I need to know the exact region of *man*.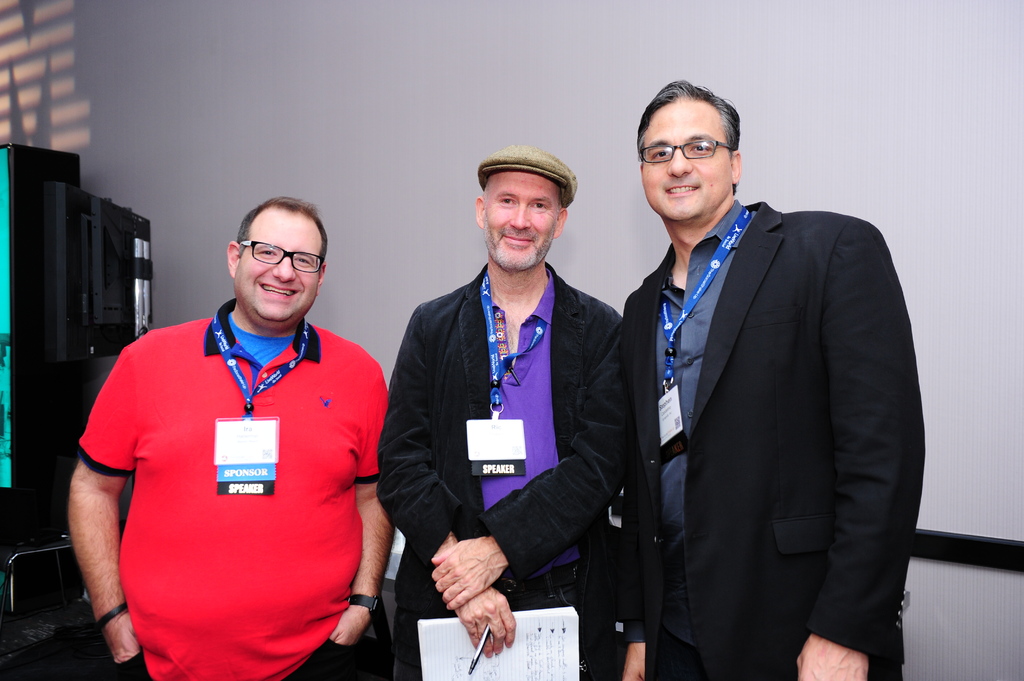
Region: 378/143/640/680.
